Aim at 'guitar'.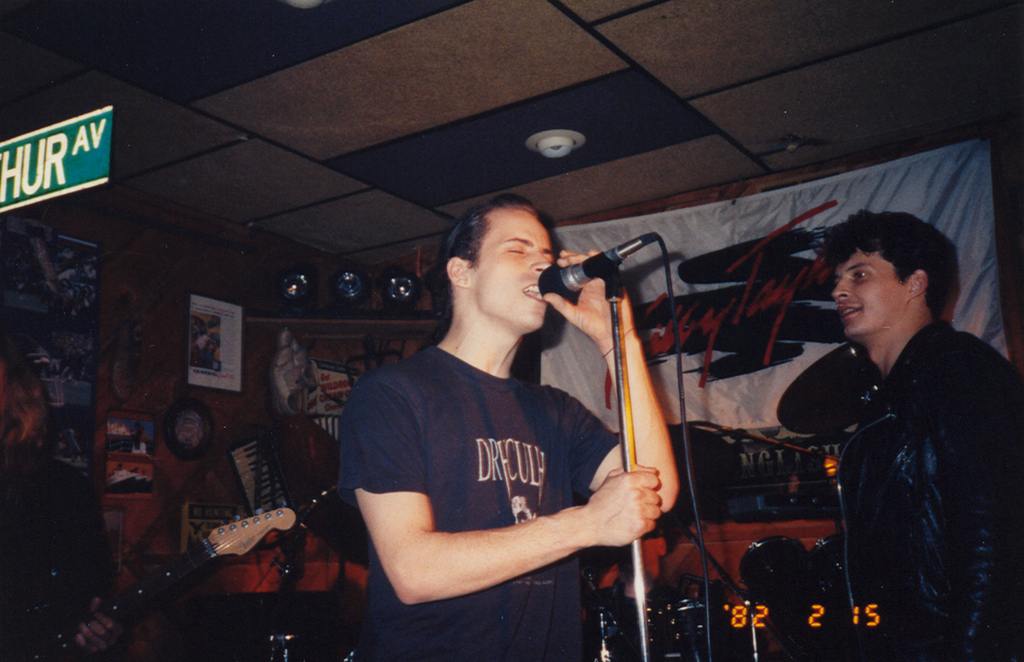
Aimed at x1=0 y1=500 x2=304 y2=661.
